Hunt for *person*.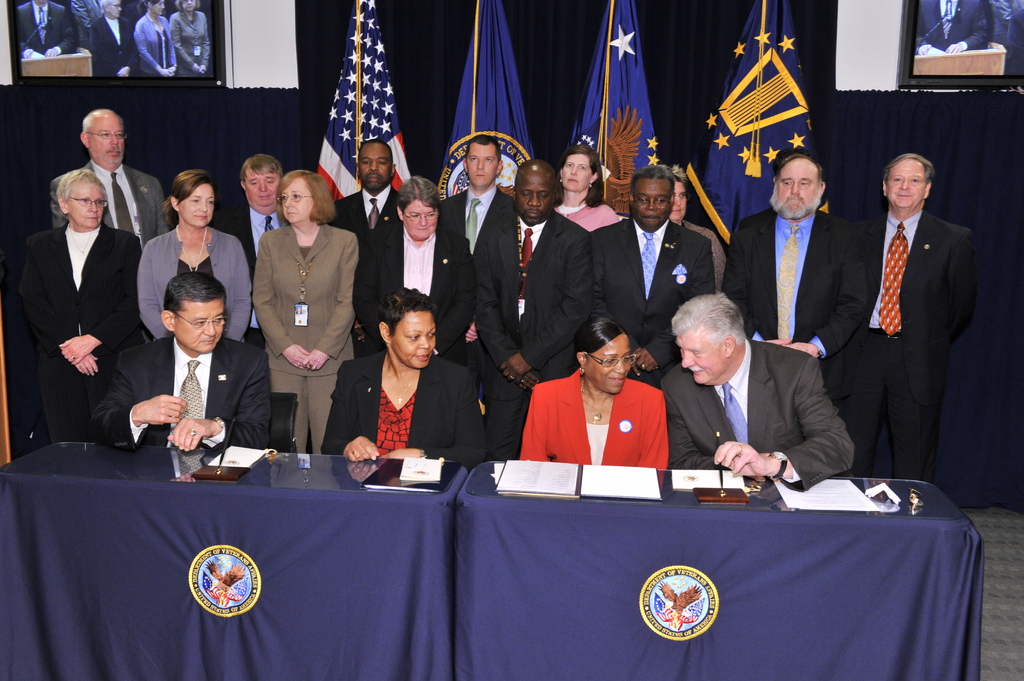
Hunted down at pyautogui.locateOnScreen(84, 0, 136, 82).
